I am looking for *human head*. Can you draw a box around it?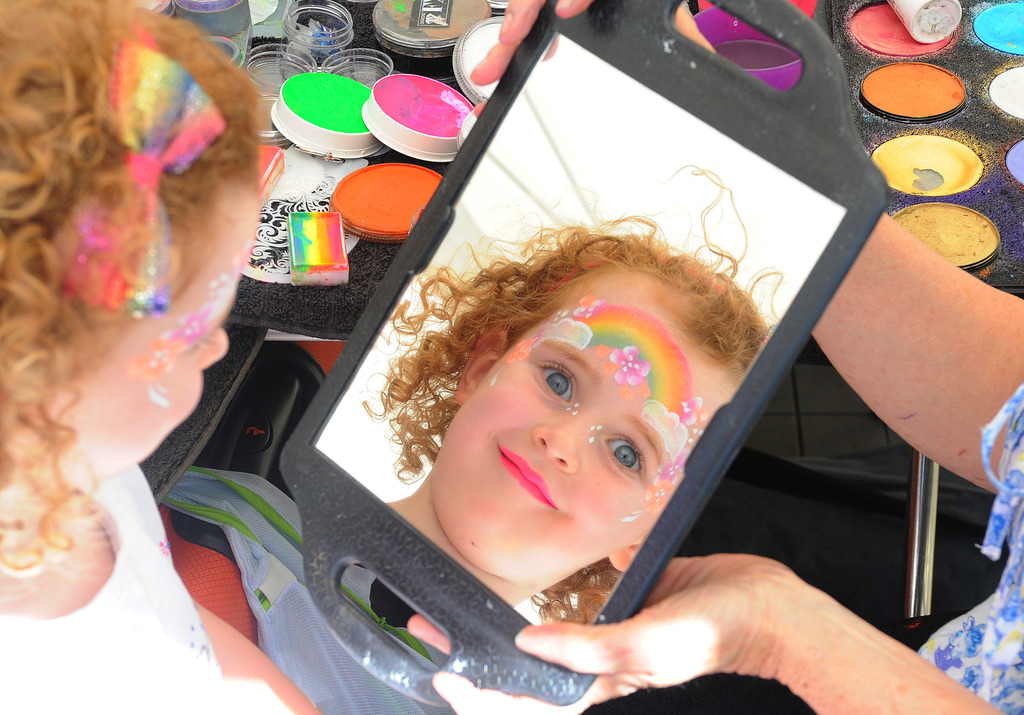
Sure, the bounding box is crop(0, 0, 257, 472).
